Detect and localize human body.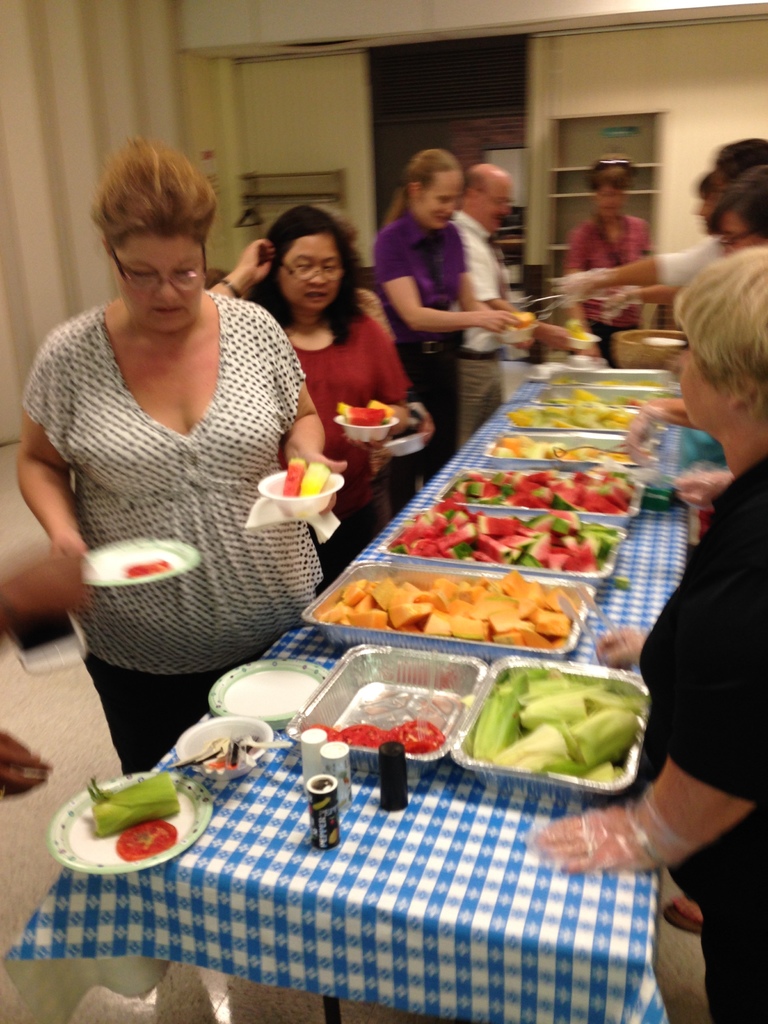
Localized at (534,248,767,1023).
